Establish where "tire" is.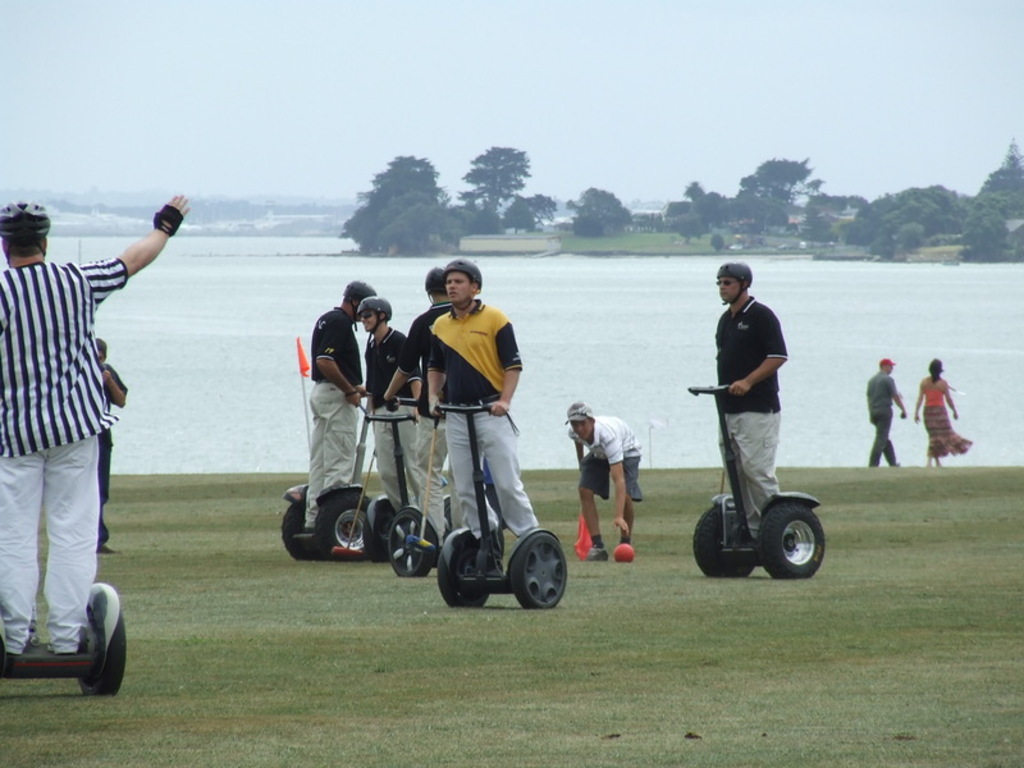
Established at <bbox>282, 490, 328, 567</bbox>.
